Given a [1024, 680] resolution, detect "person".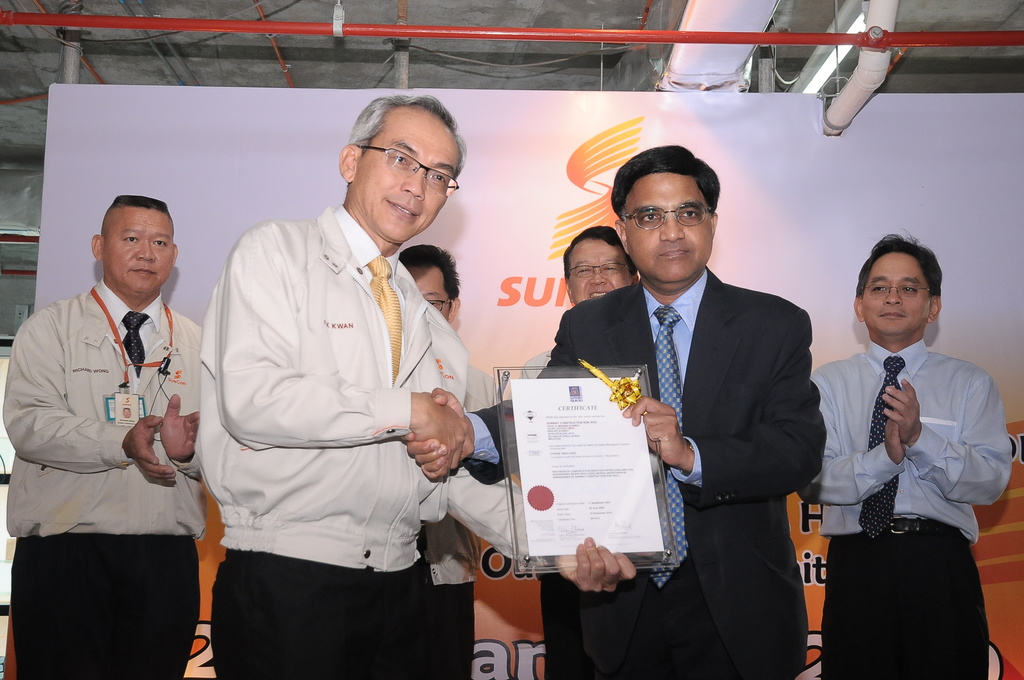
502 226 641 412.
